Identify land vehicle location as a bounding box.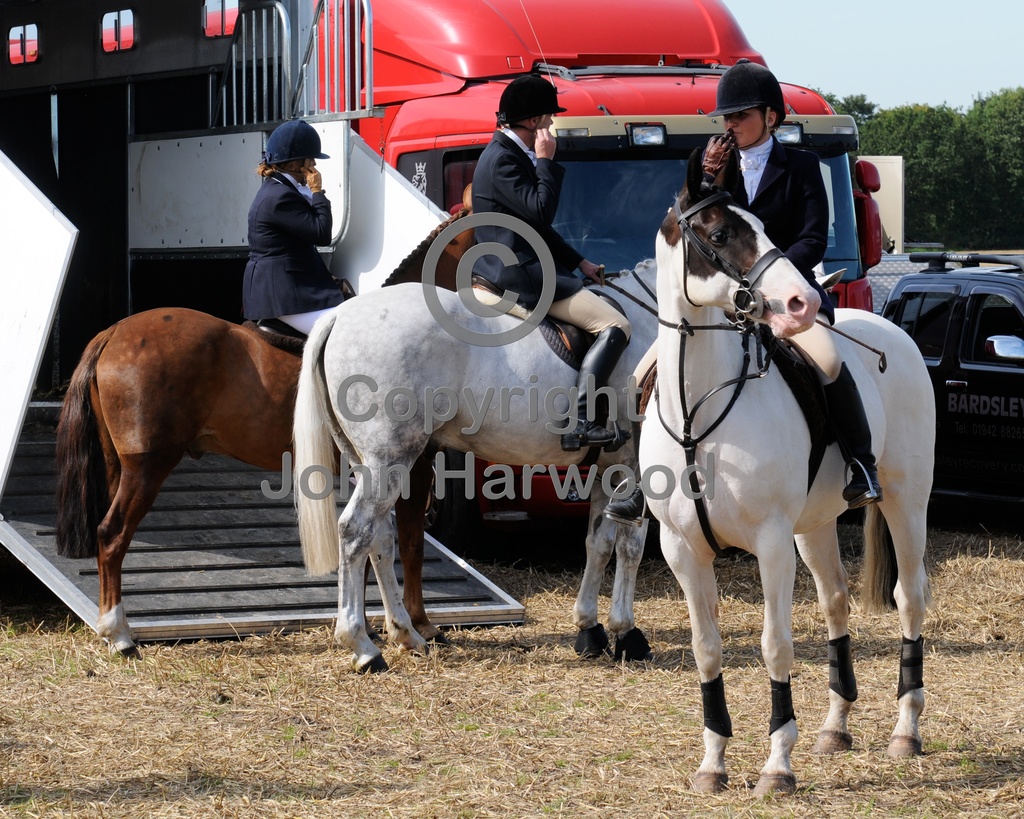
{"left": 904, "top": 218, "right": 1021, "bottom": 537}.
